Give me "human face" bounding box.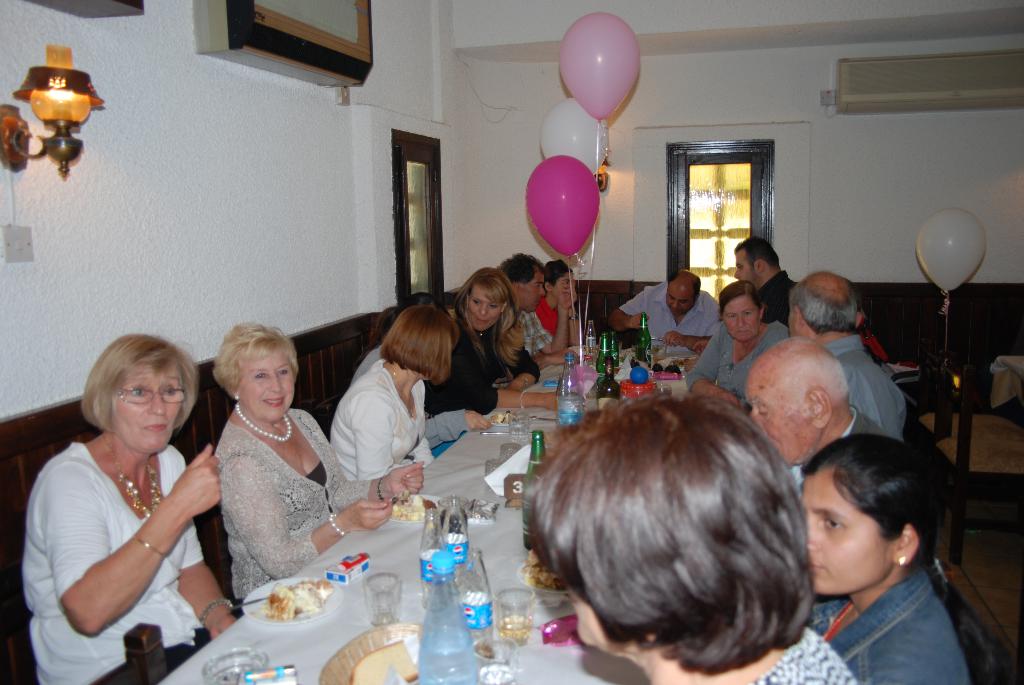
bbox=(667, 288, 694, 315).
